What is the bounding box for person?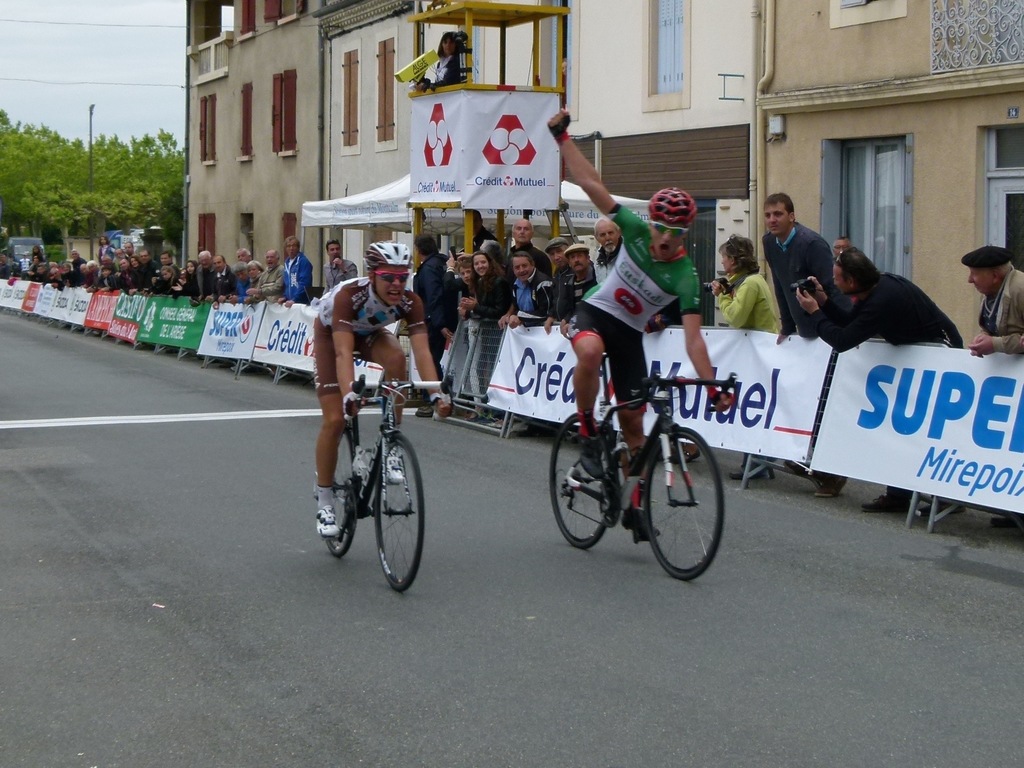
{"x1": 957, "y1": 247, "x2": 1023, "y2": 356}.
